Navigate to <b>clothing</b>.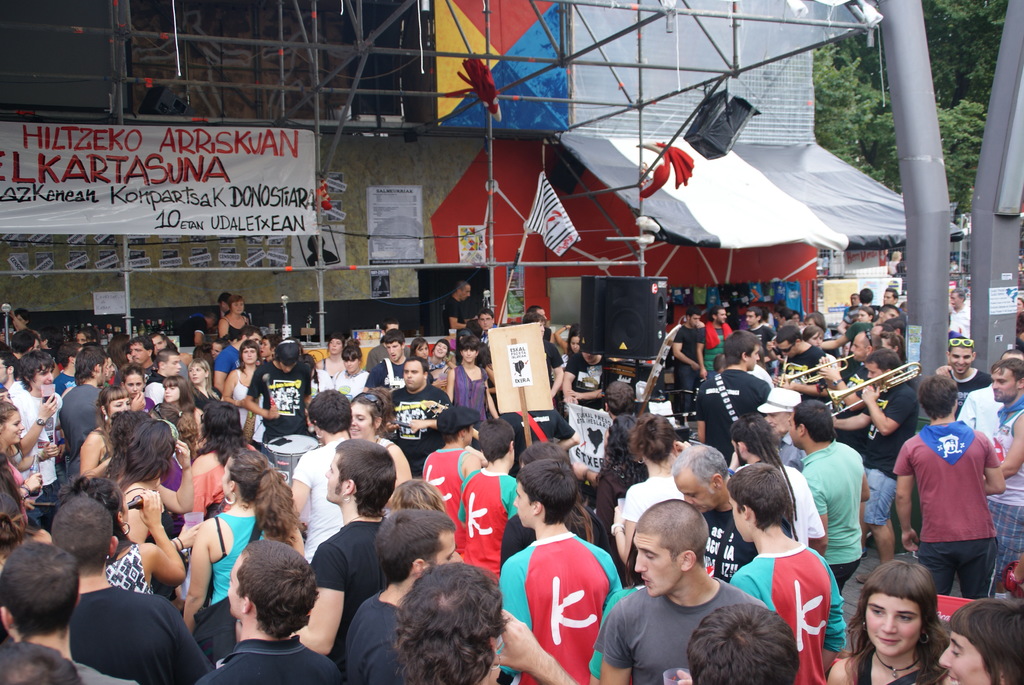
Navigation target: 772, 461, 823, 547.
